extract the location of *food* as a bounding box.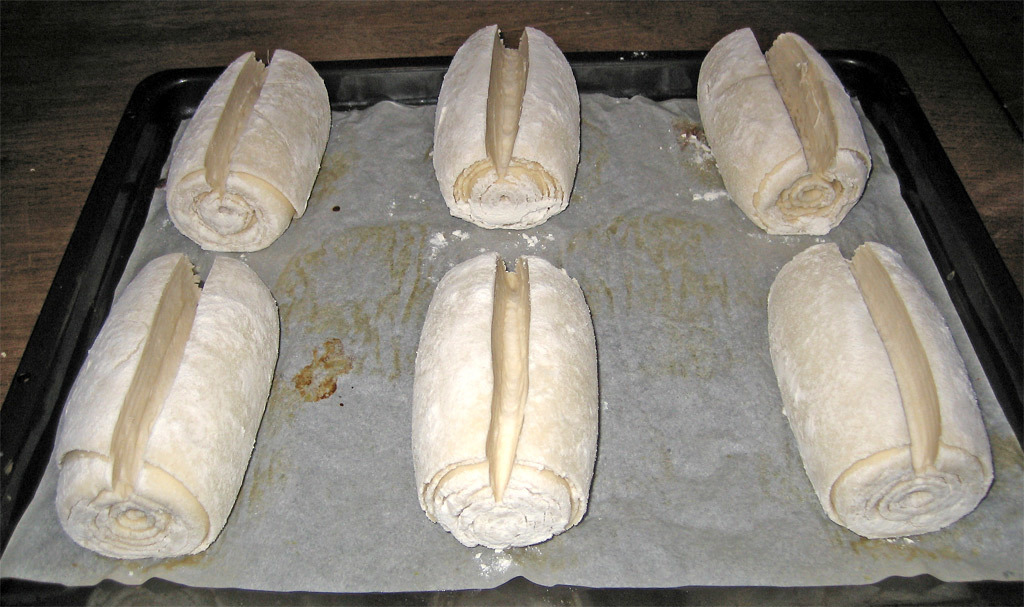
locate(409, 248, 599, 559).
